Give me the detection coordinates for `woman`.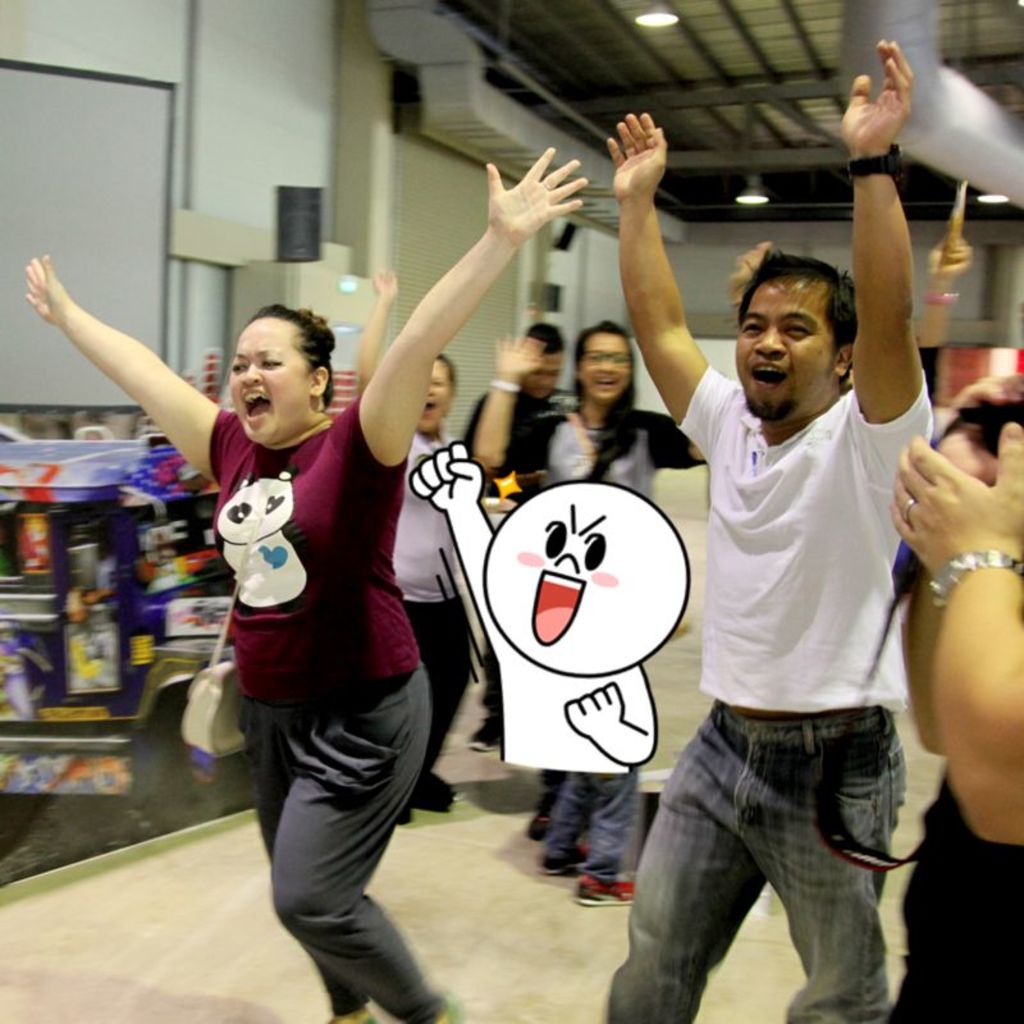
left=476, top=320, right=708, bottom=498.
